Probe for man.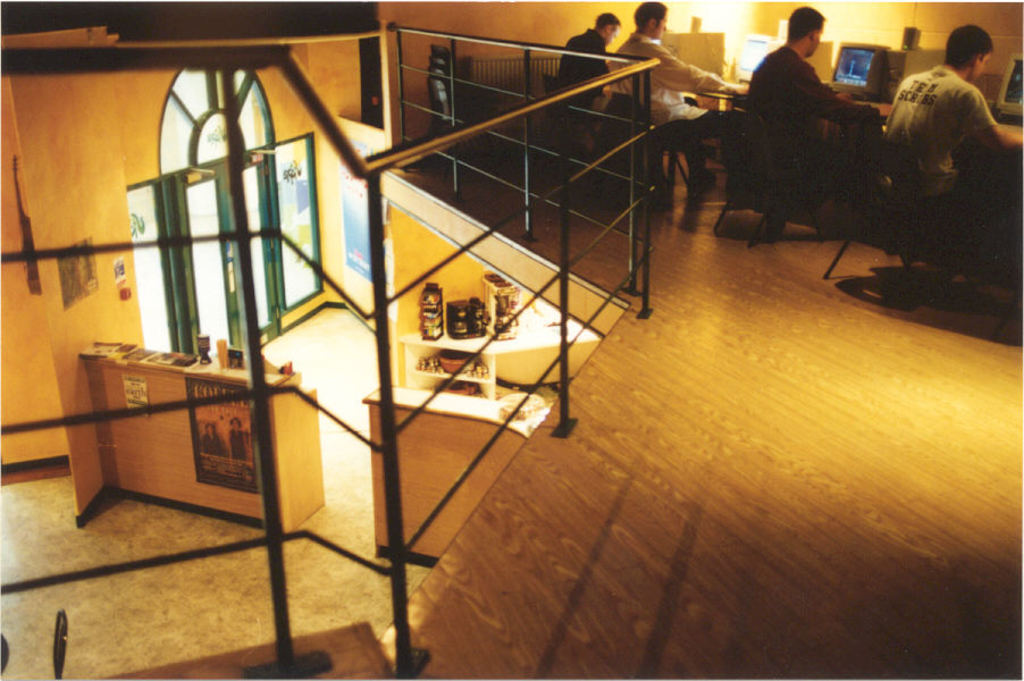
Probe result: {"x1": 559, "y1": 7, "x2": 629, "y2": 94}.
